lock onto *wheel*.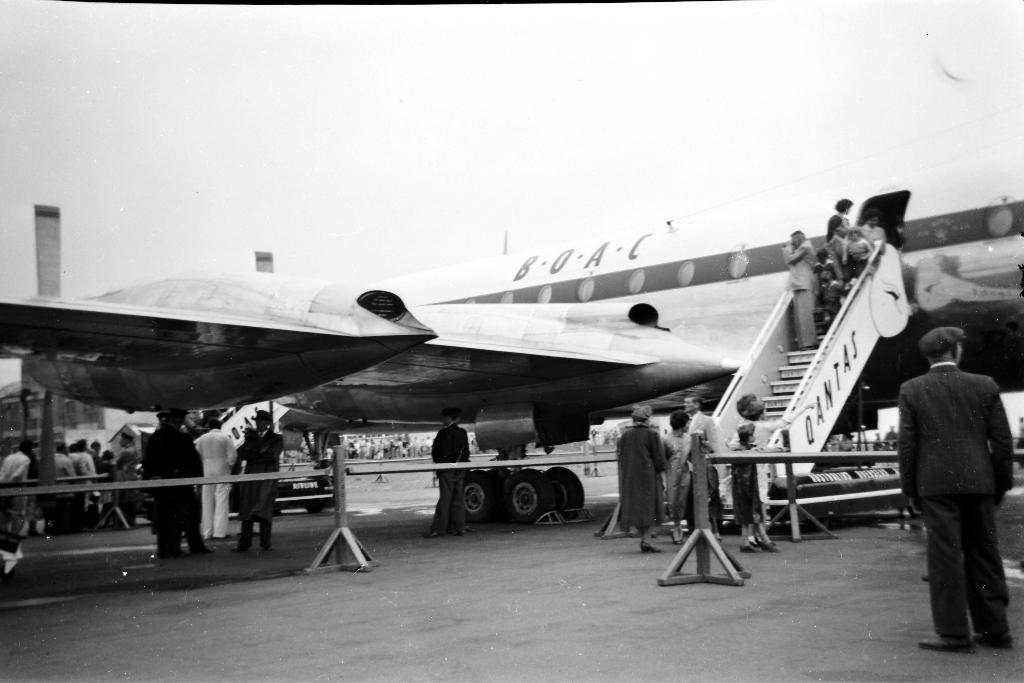
Locked: 489 466 509 482.
